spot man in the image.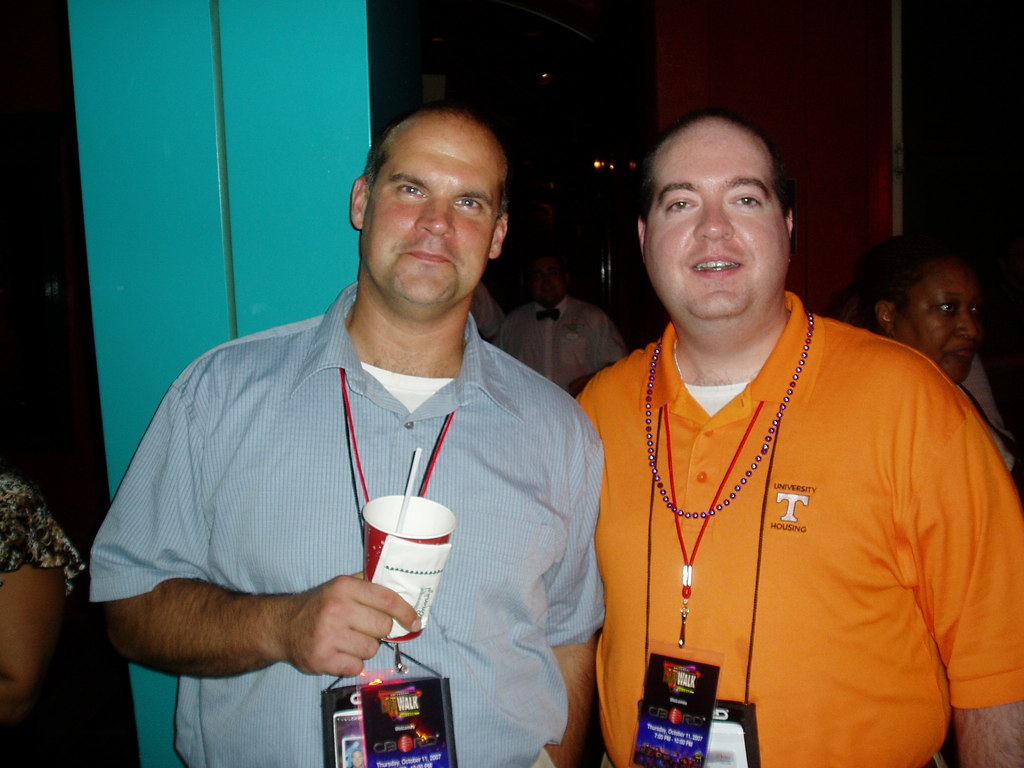
man found at [x1=88, y1=100, x2=614, y2=767].
